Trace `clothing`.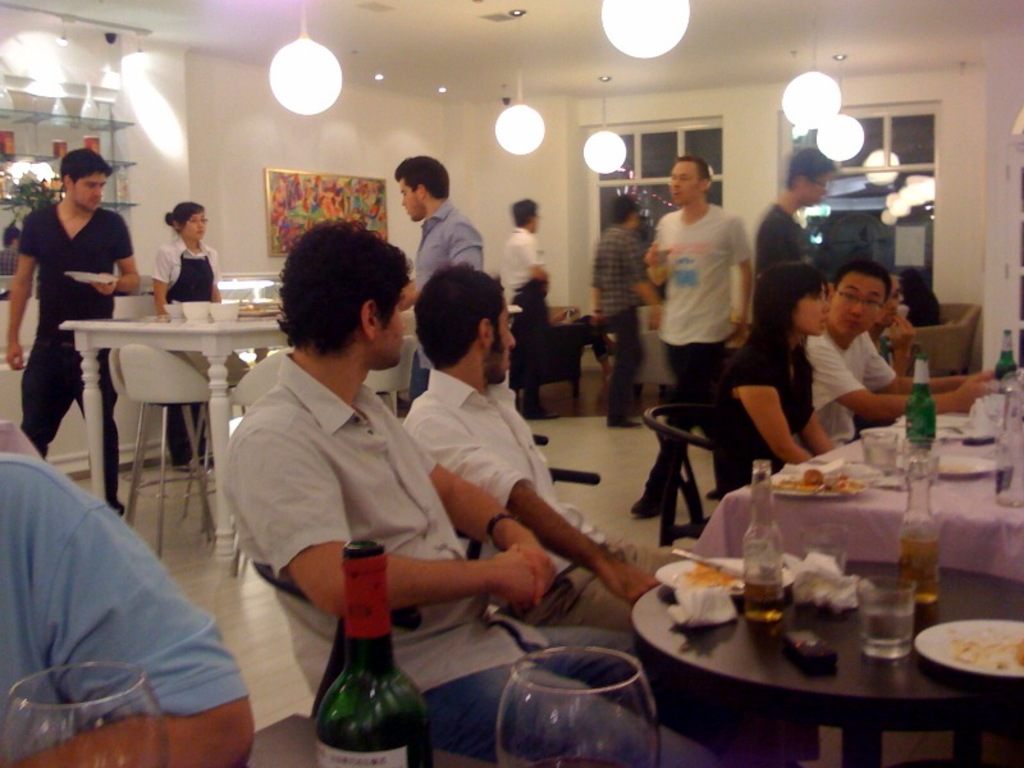
Traced to x1=502, y1=225, x2=547, y2=416.
